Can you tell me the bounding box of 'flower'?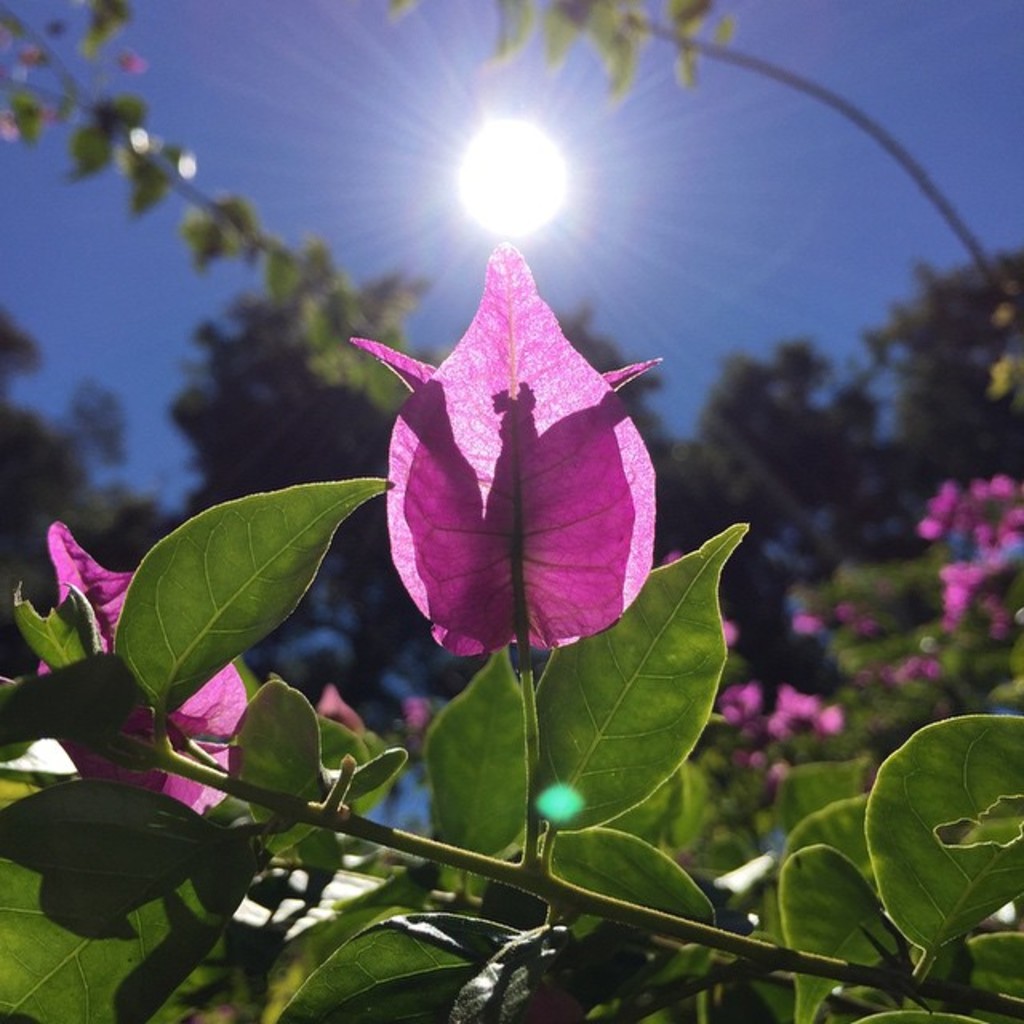
<bbox>370, 250, 656, 670</bbox>.
